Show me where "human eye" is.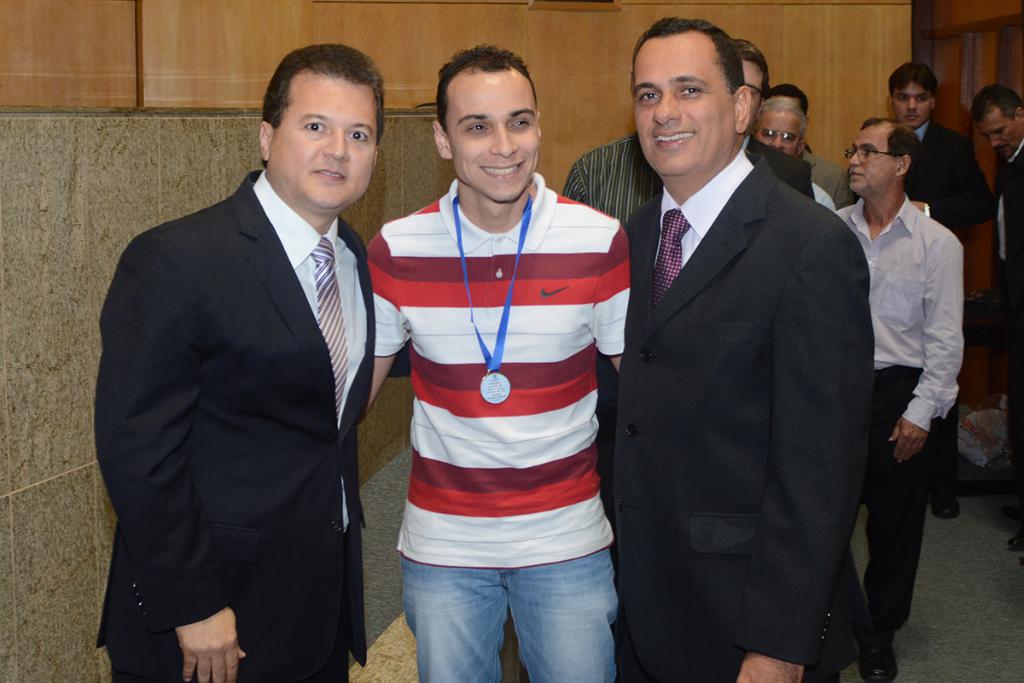
"human eye" is at l=916, t=95, r=927, b=100.
